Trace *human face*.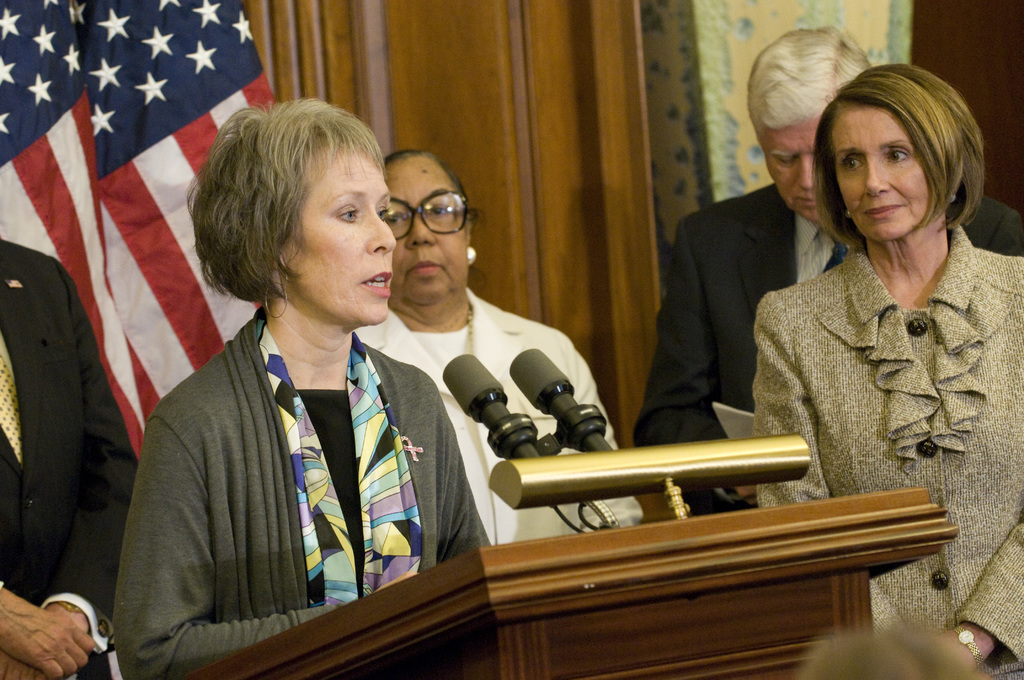
Traced to (x1=293, y1=145, x2=398, y2=327).
